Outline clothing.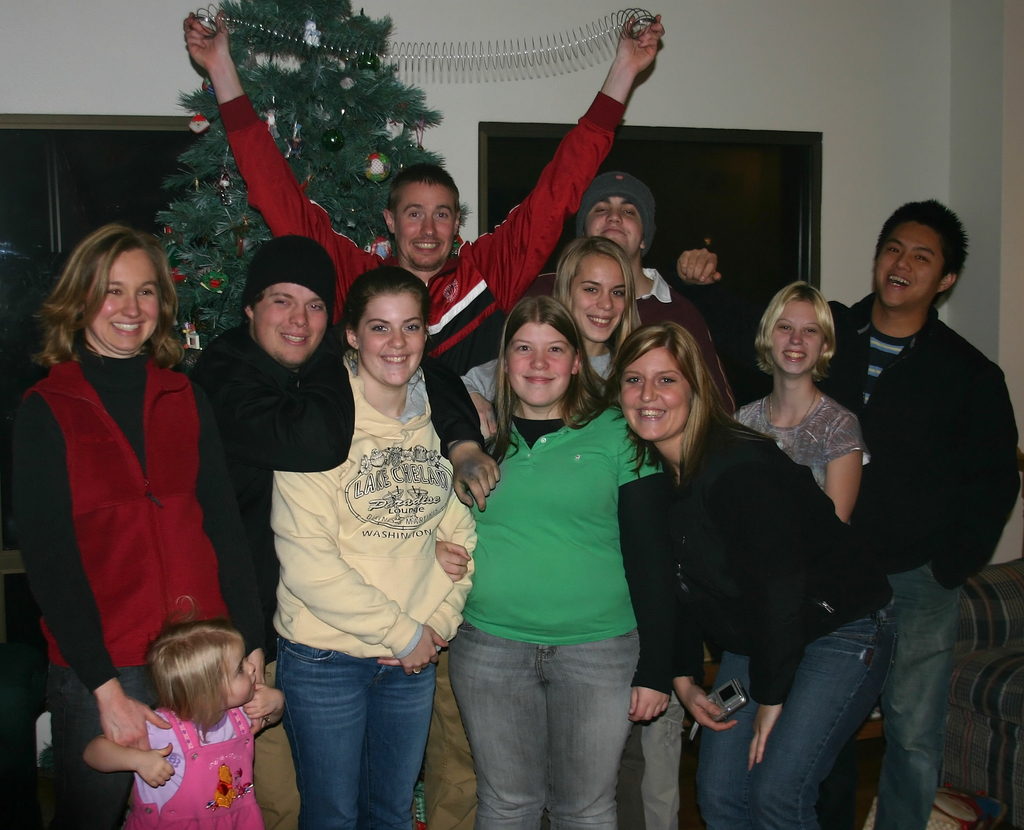
Outline: 219, 95, 627, 829.
